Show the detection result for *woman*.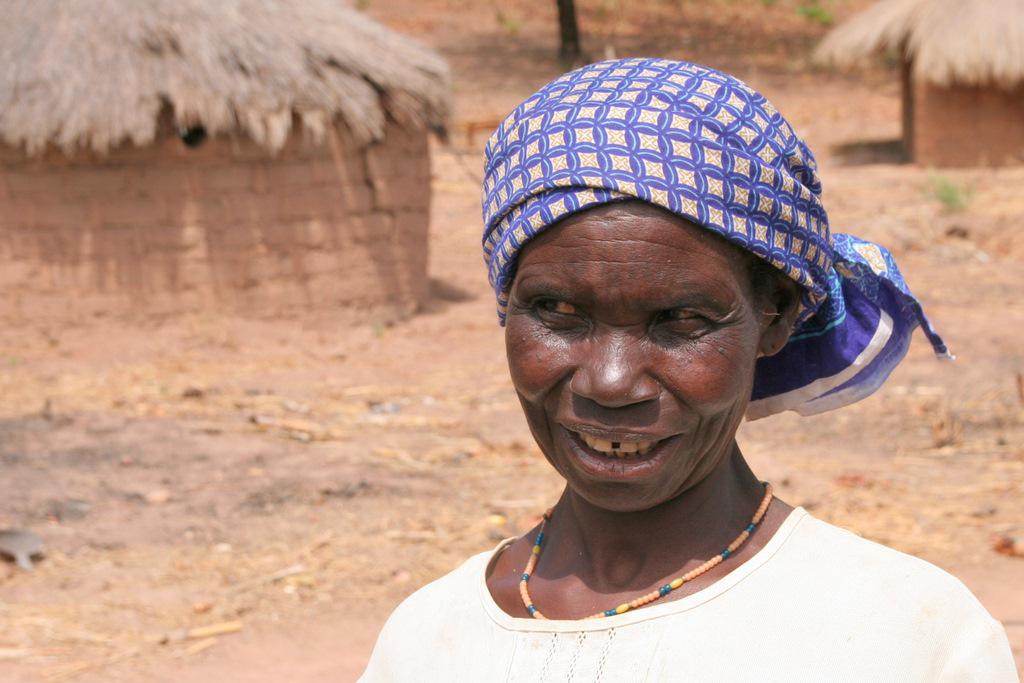
(left=350, top=46, right=1023, bottom=682).
